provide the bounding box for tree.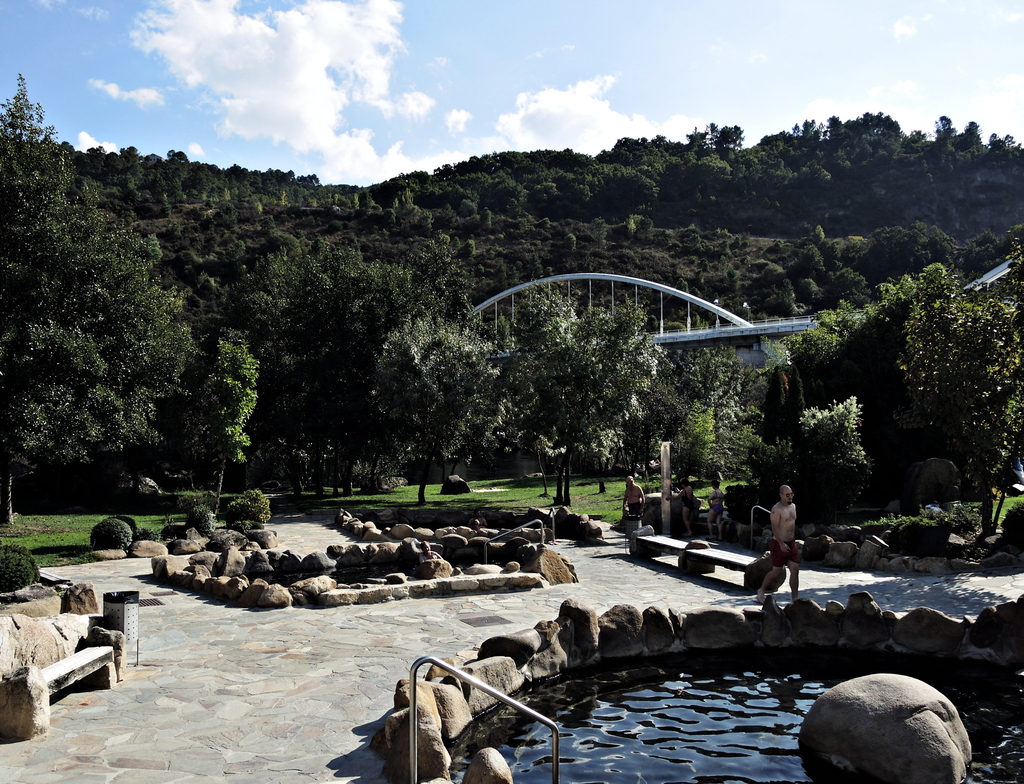
pyautogui.locateOnScreen(774, 293, 907, 447).
